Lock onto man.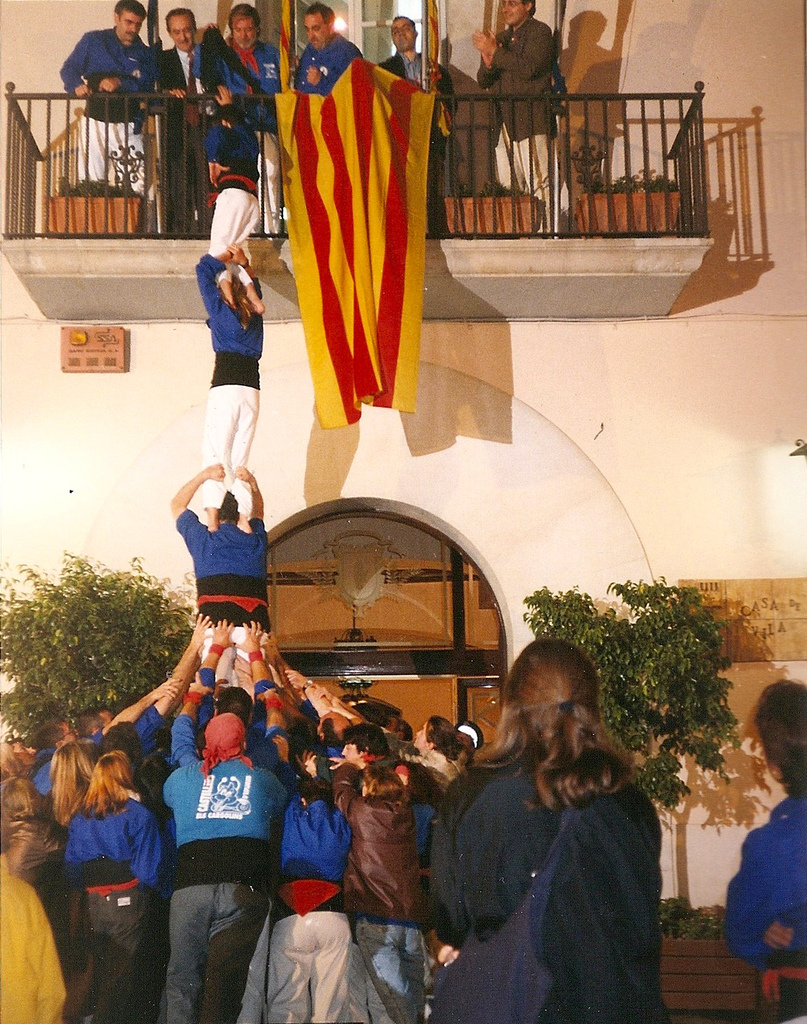
Locked: Rect(52, 0, 162, 215).
